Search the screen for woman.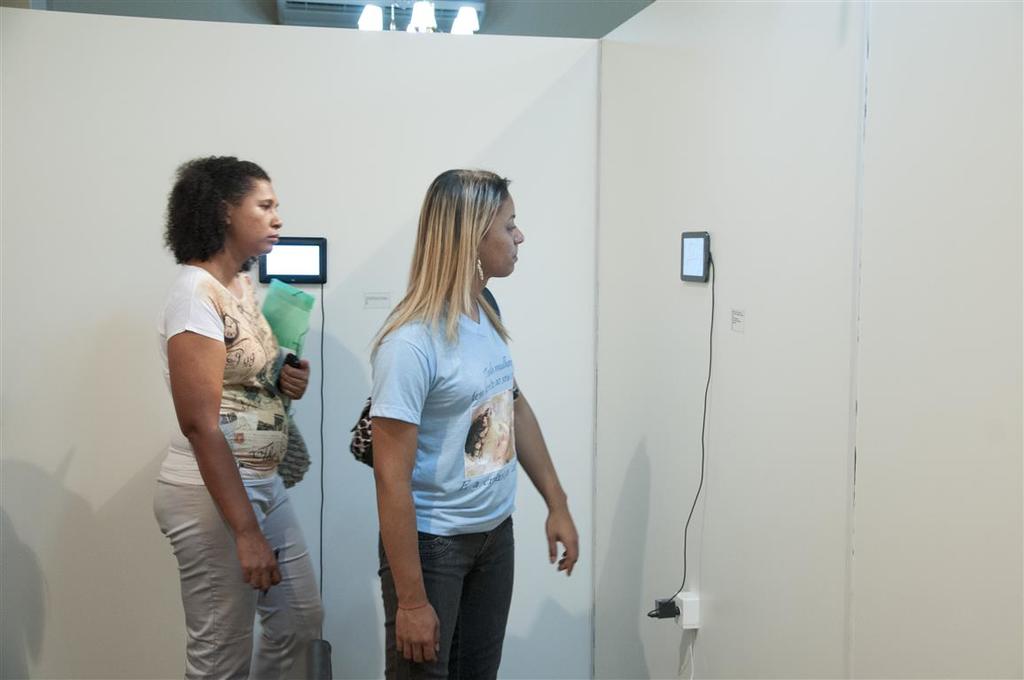
Found at 346,157,569,677.
